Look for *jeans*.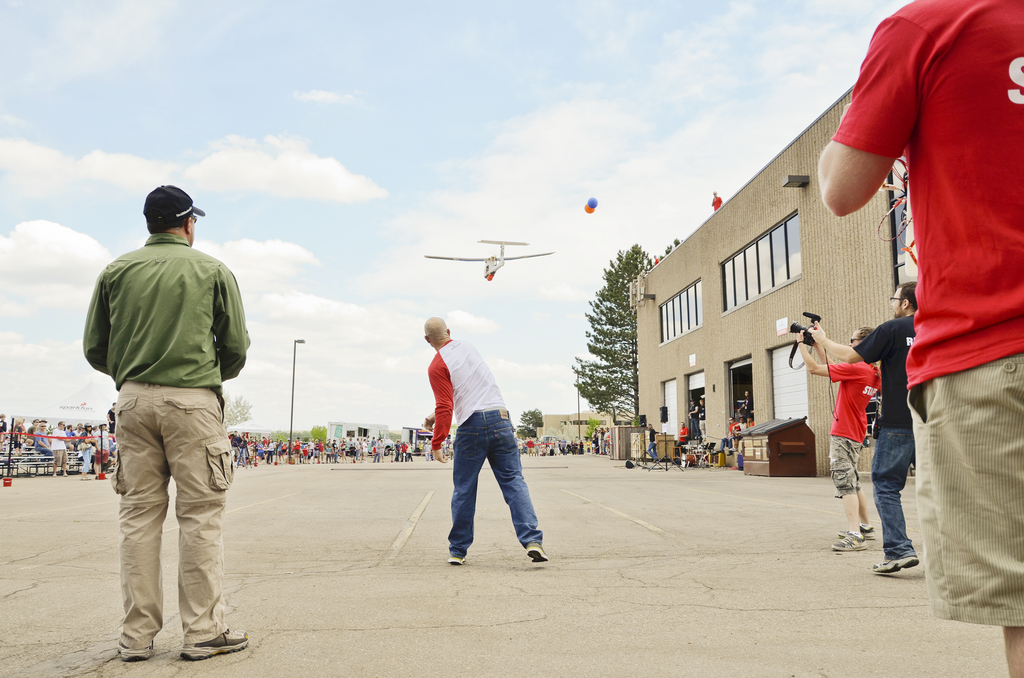
Found: <region>428, 417, 537, 567</region>.
